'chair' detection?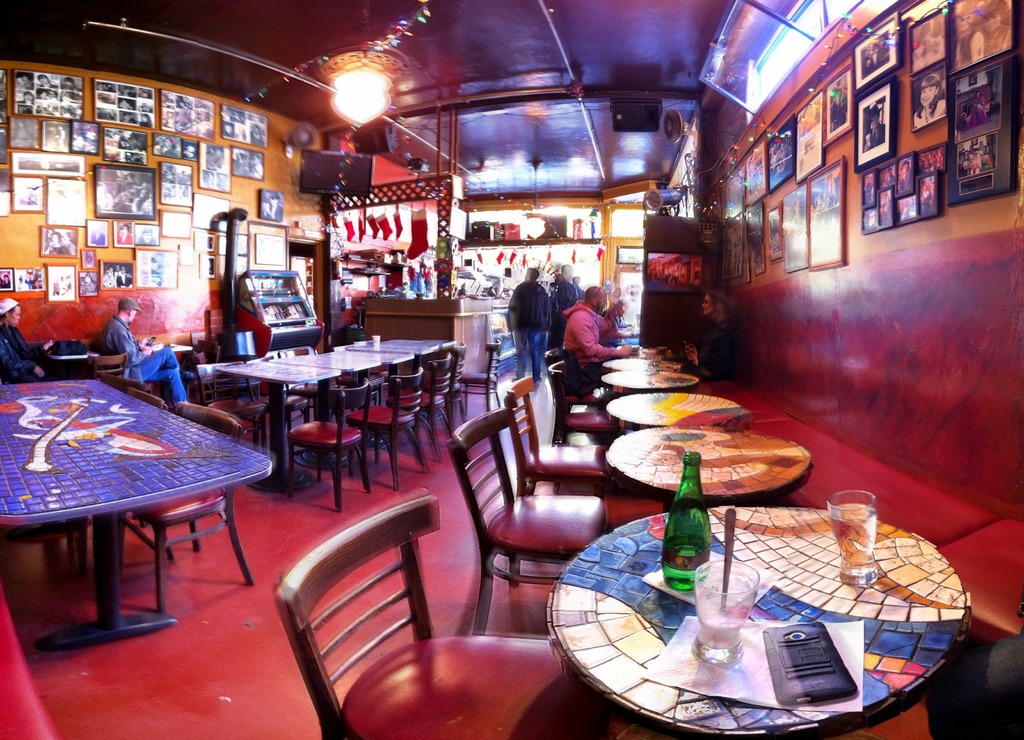
bbox=(546, 353, 602, 466)
